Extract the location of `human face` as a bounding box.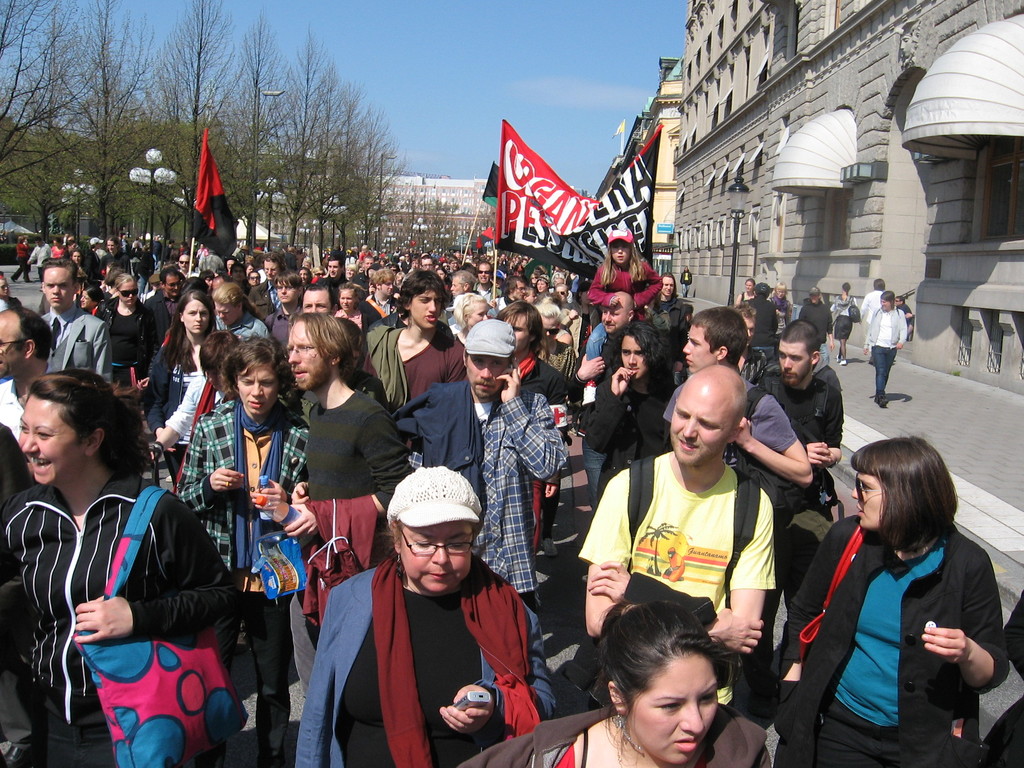
left=851, top=472, right=892, bottom=529.
